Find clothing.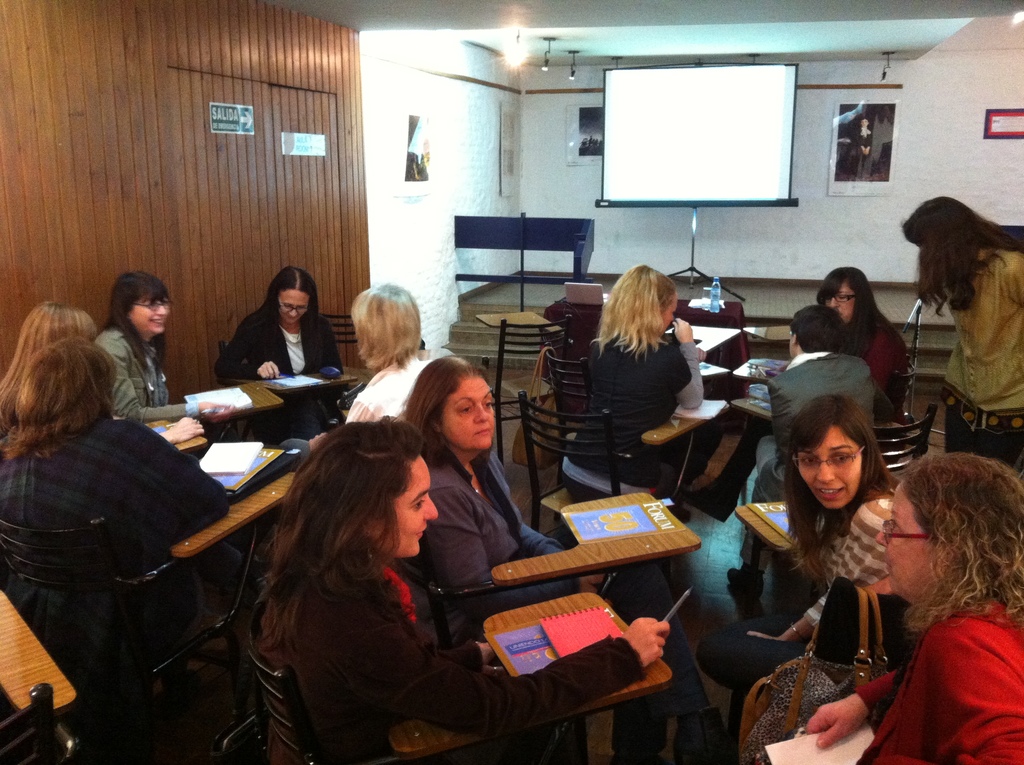
BBox(870, 542, 1016, 764).
